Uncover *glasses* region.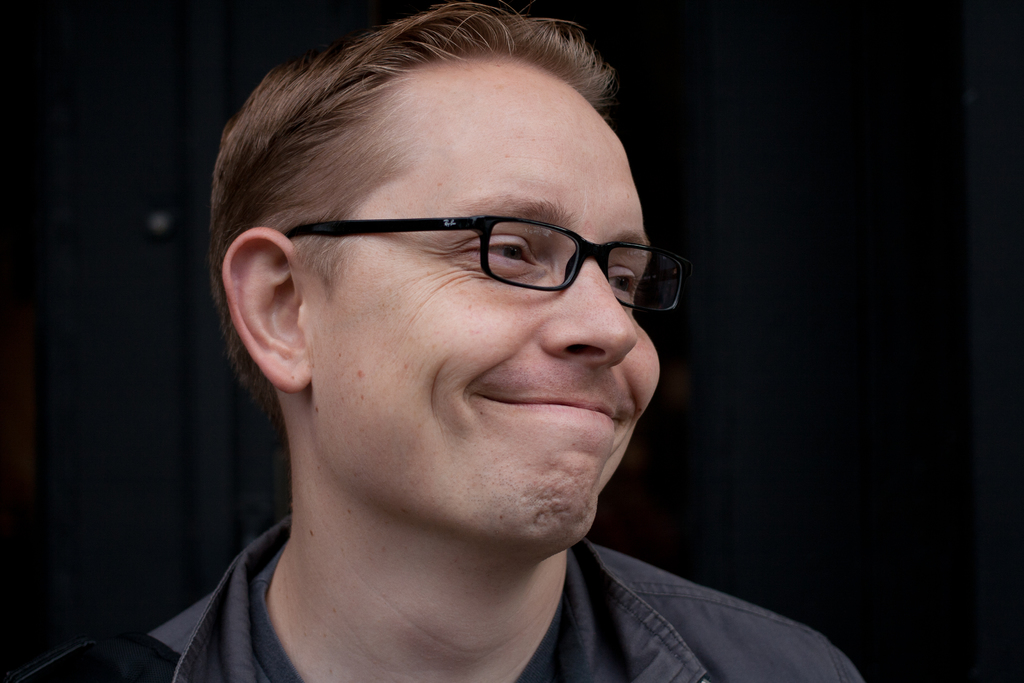
Uncovered: BBox(269, 188, 673, 331).
